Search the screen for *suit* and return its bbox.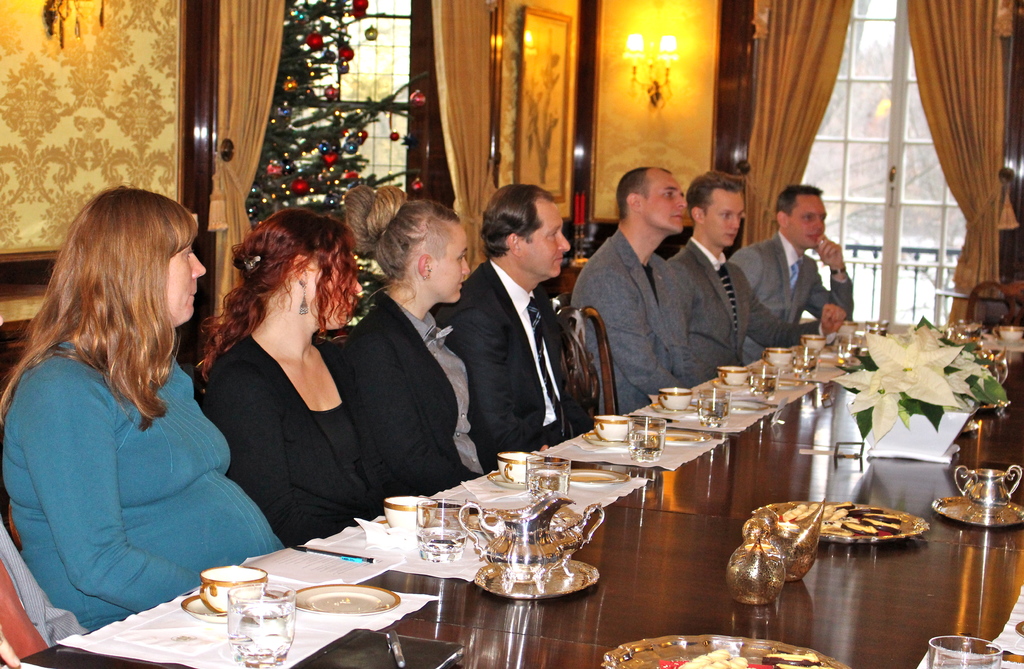
Found: select_region(198, 332, 408, 549).
